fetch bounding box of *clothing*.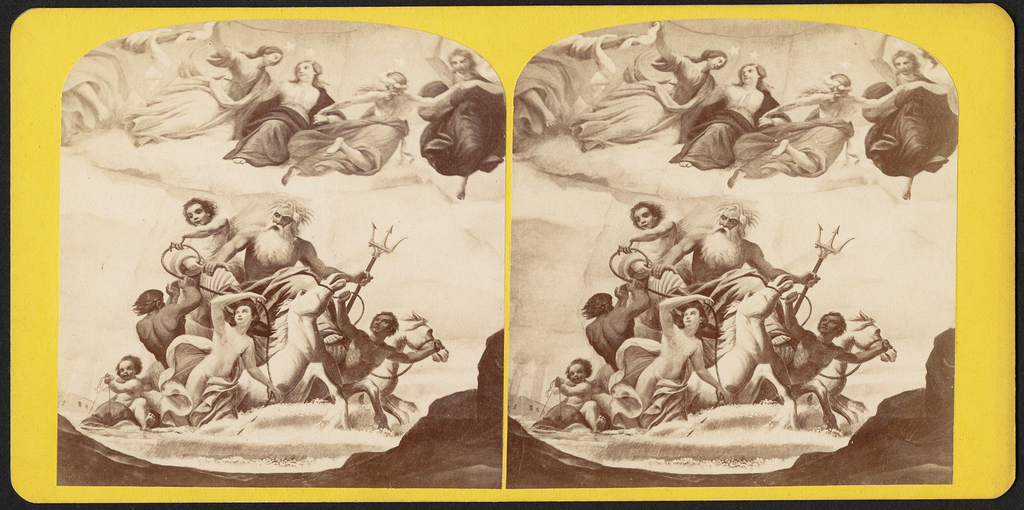
Bbox: (609,336,691,423).
